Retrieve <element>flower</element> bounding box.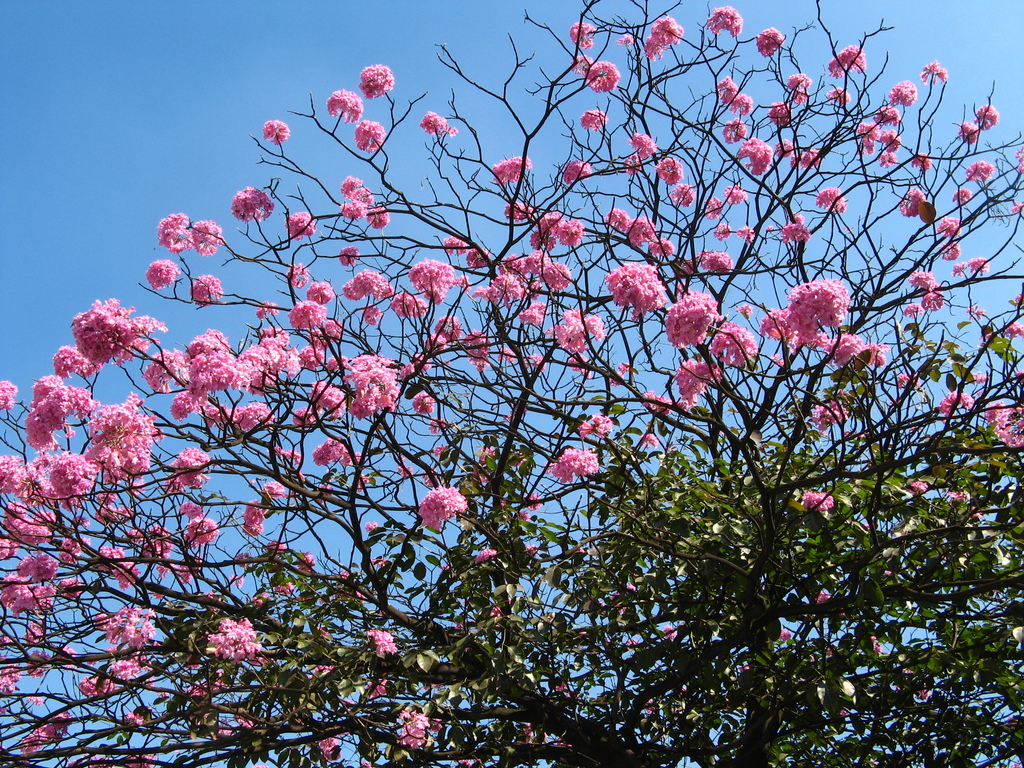
Bounding box: <box>712,317,758,373</box>.
